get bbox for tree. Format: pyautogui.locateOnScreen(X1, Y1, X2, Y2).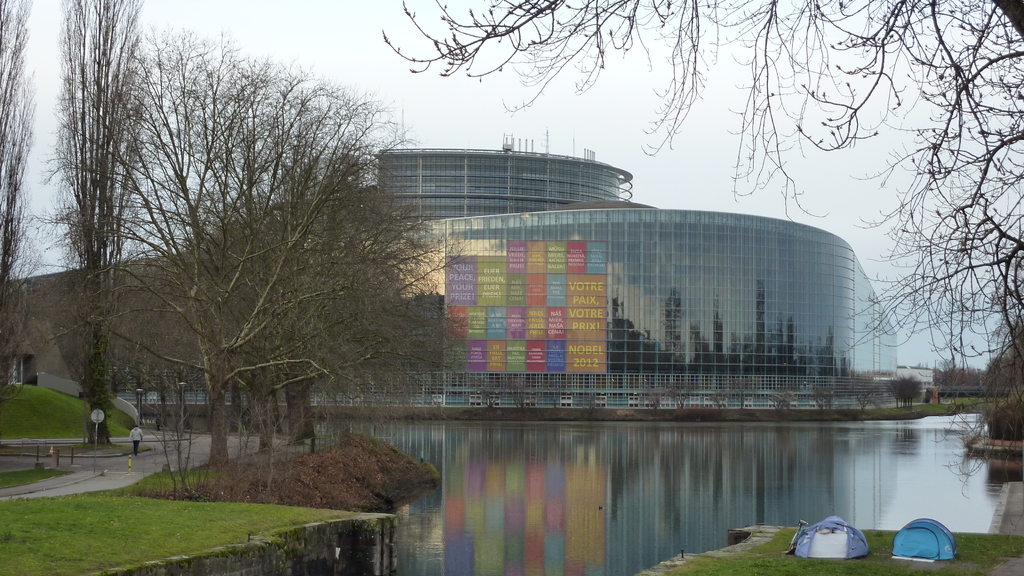
pyautogui.locateOnScreen(765, 390, 798, 412).
